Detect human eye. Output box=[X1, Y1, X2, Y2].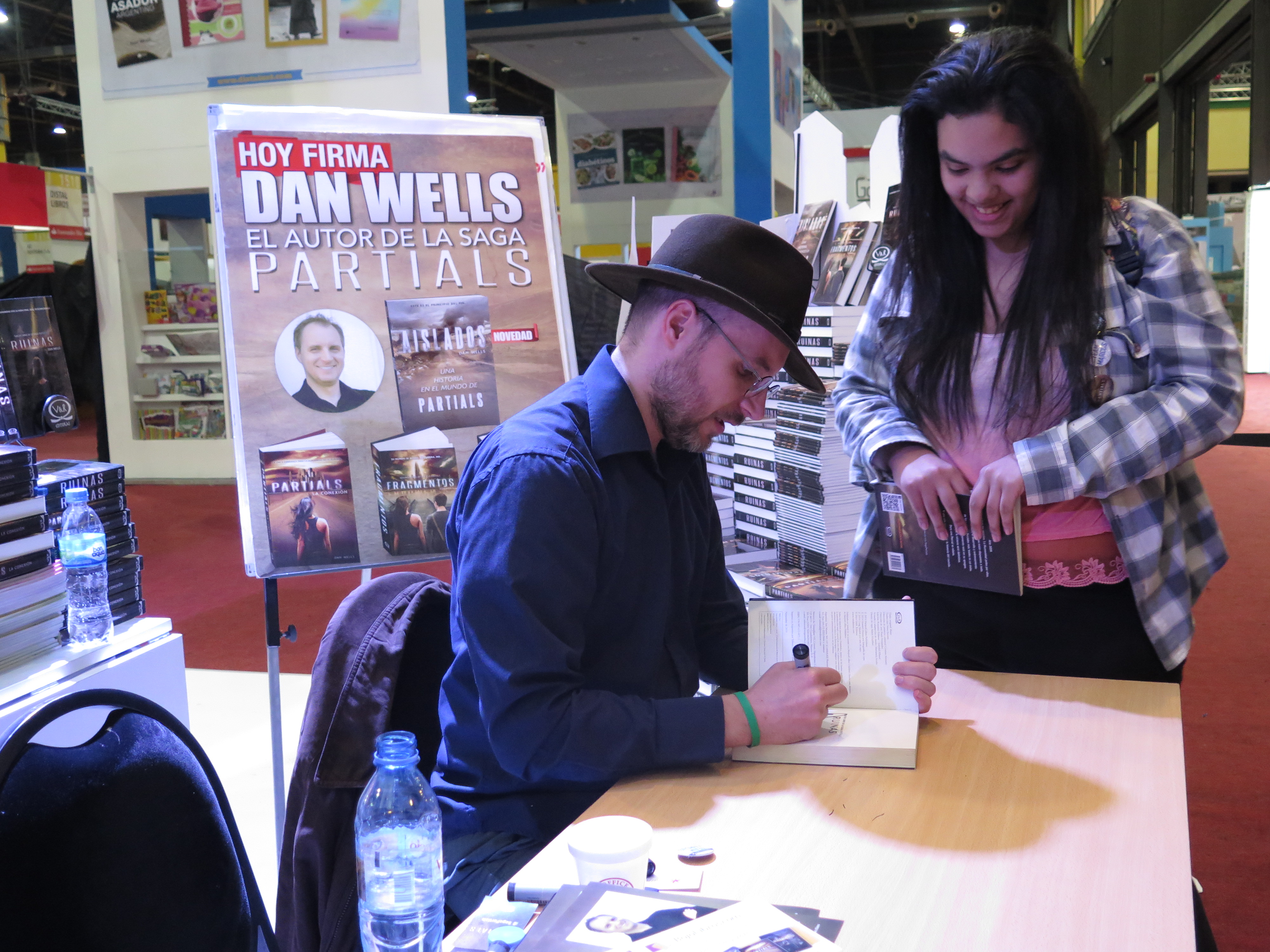
box=[235, 114, 239, 121].
